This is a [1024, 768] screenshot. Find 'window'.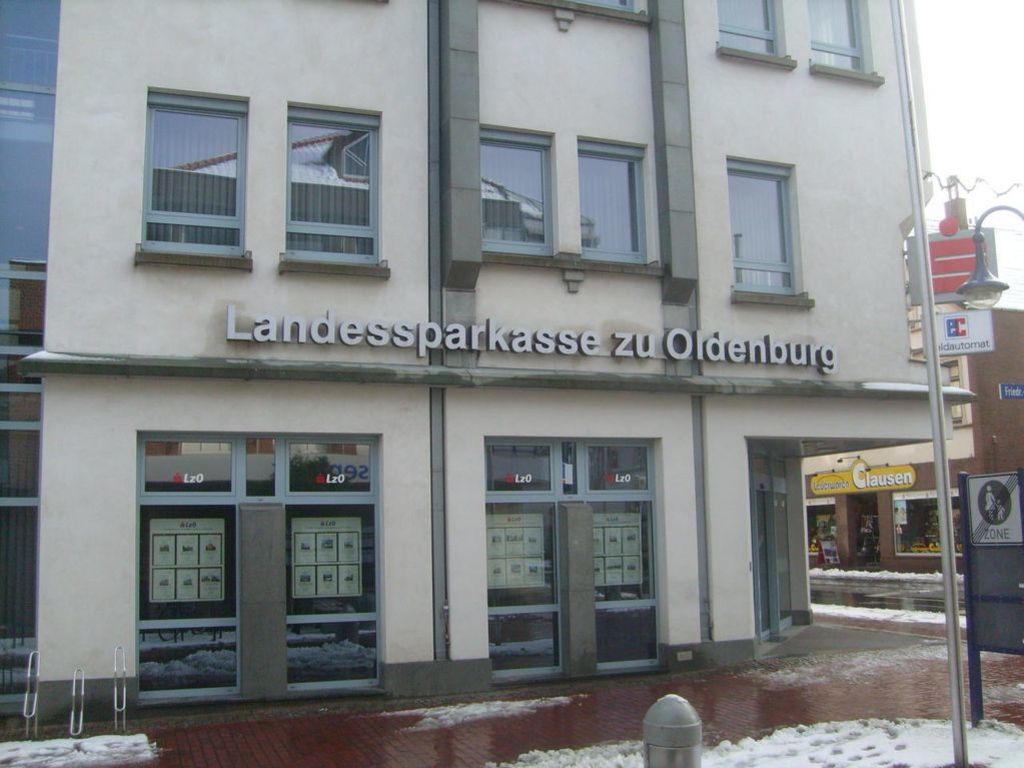
Bounding box: bbox=[711, 0, 784, 58].
